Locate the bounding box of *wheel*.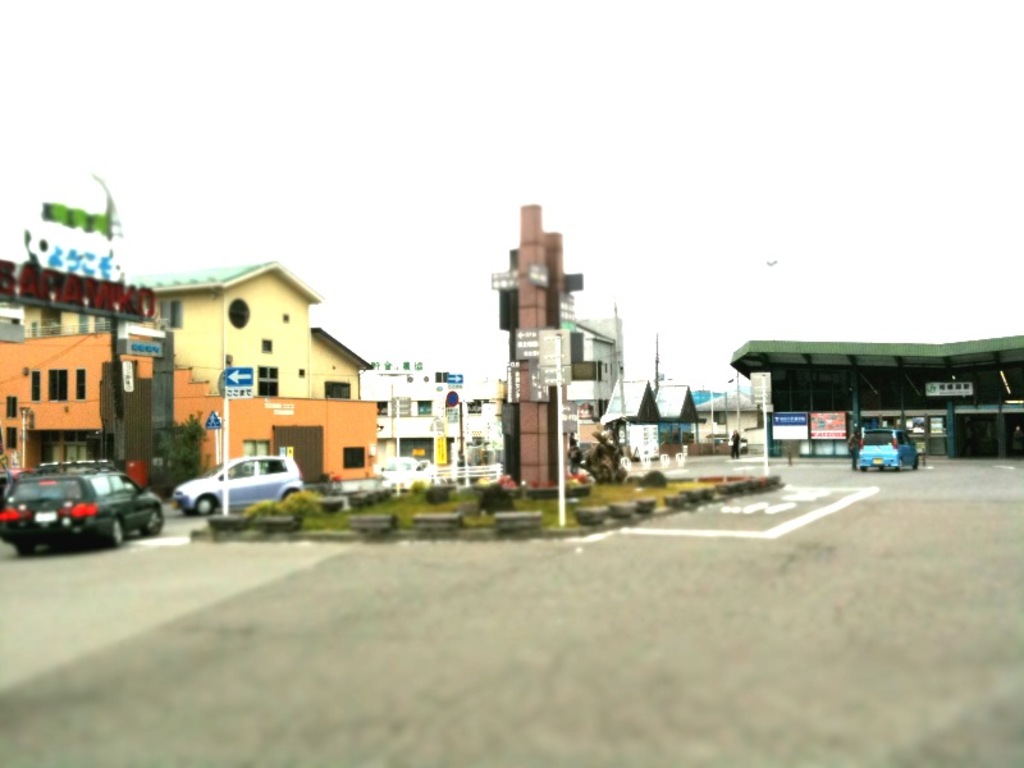
Bounding box: x1=187 y1=494 x2=221 y2=520.
